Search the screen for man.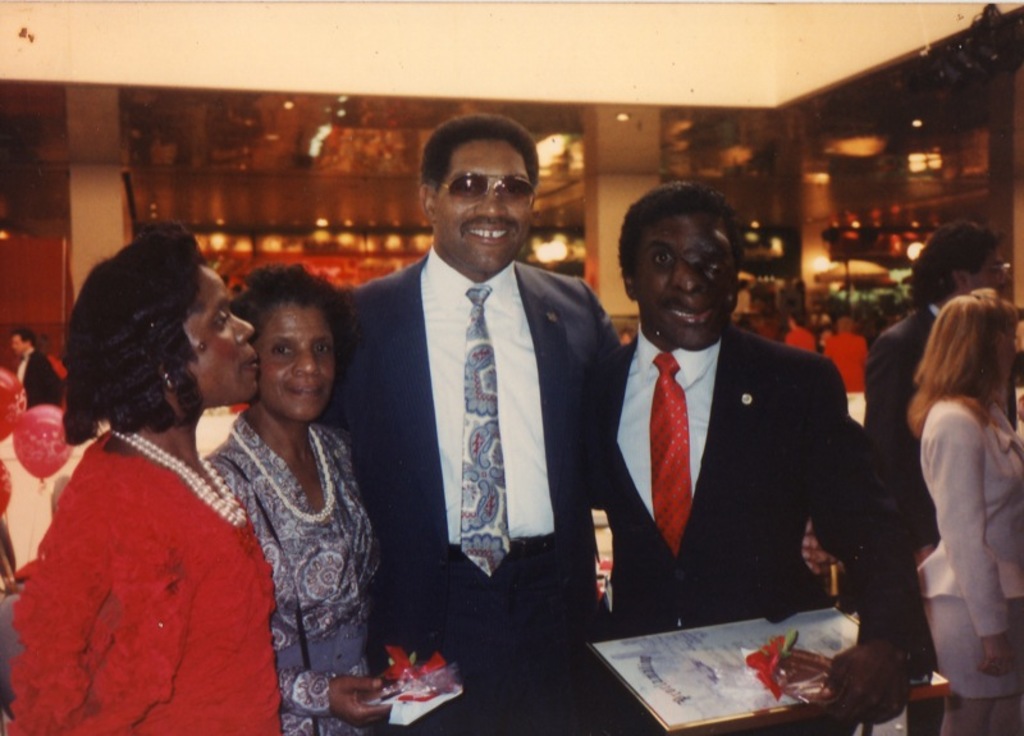
Found at box(296, 111, 616, 735).
